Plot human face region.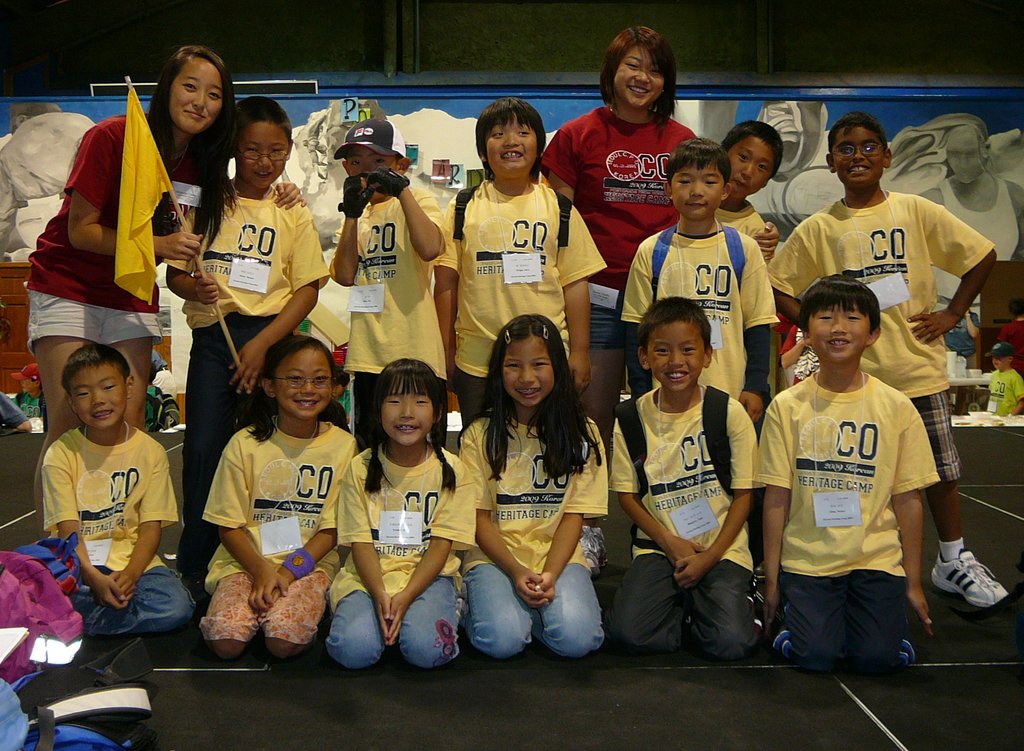
Plotted at (x1=380, y1=394, x2=435, y2=446).
